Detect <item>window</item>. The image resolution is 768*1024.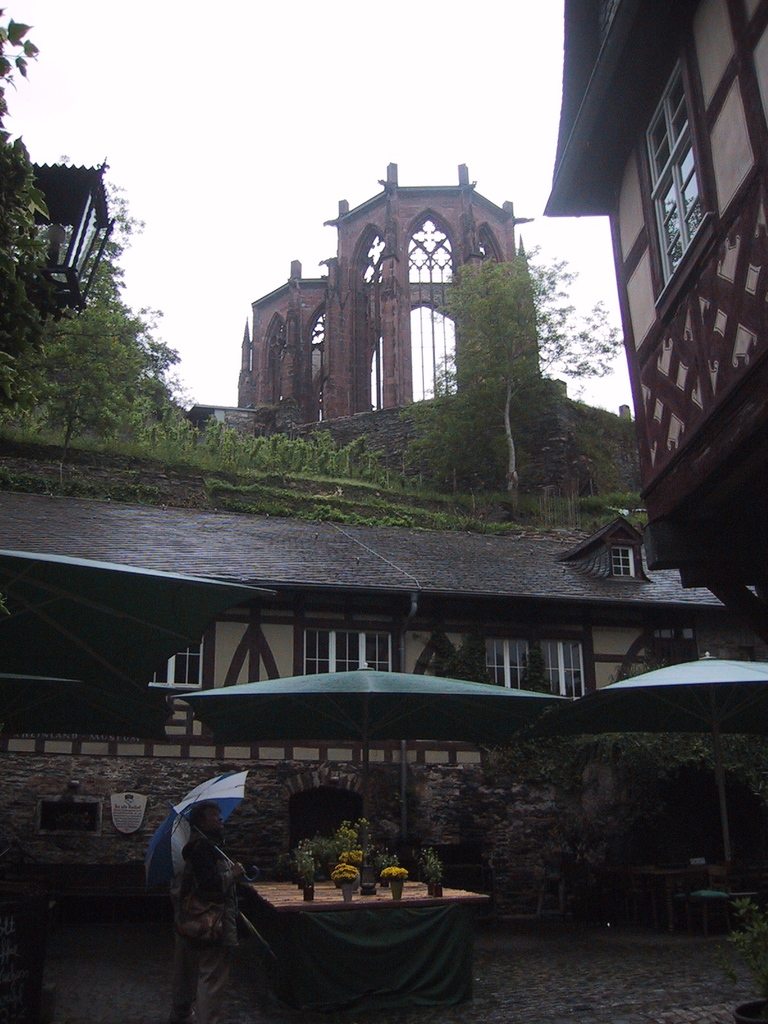
box(303, 627, 398, 680).
